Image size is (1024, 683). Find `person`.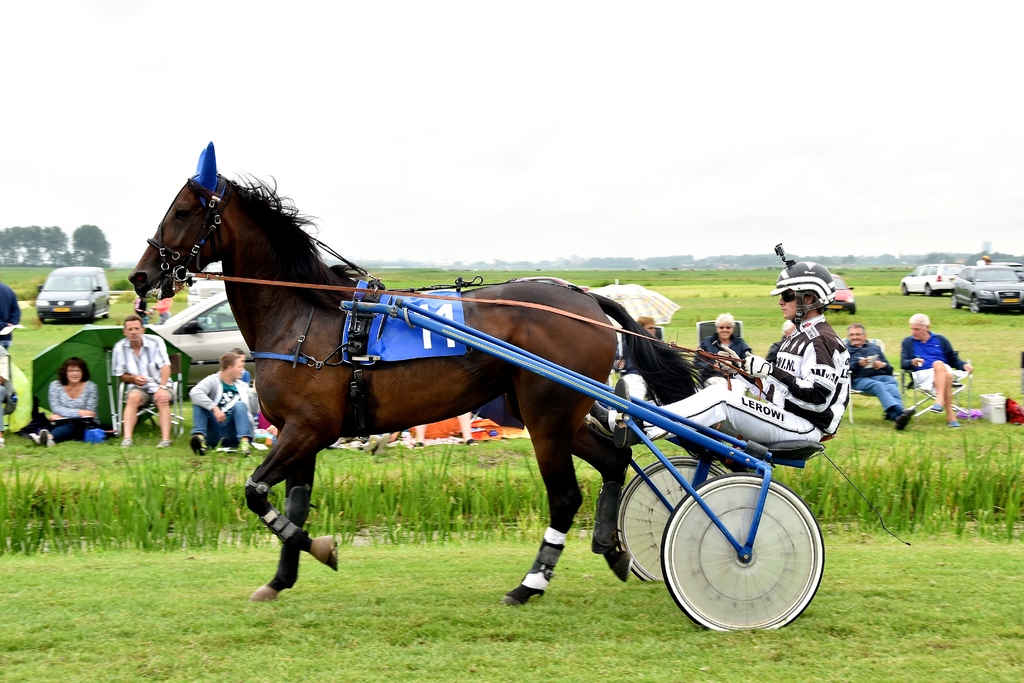
135,293,153,327.
